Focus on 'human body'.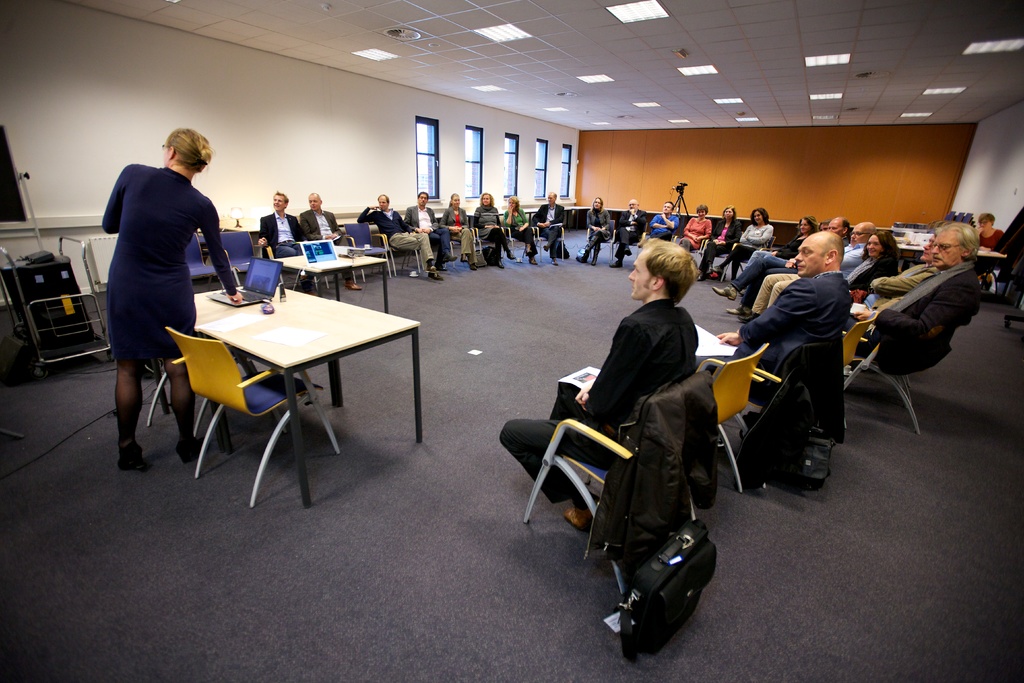
Focused at locate(440, 203, 481, 271).
